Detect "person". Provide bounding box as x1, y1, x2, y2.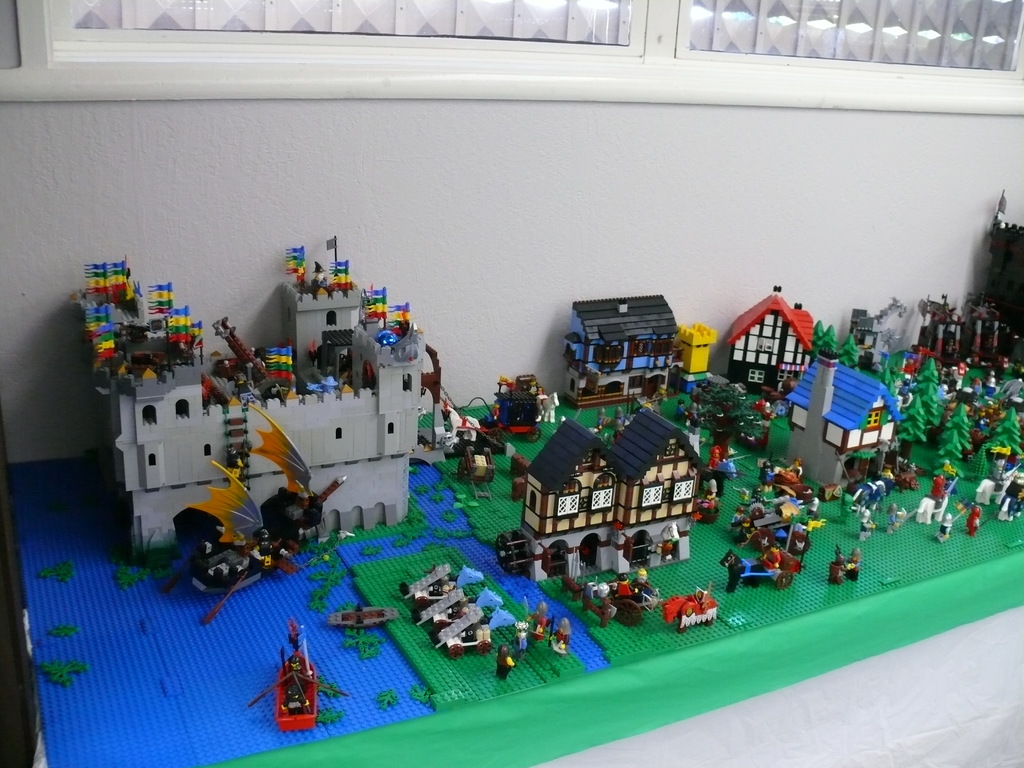
977, 372, 996, 396.
